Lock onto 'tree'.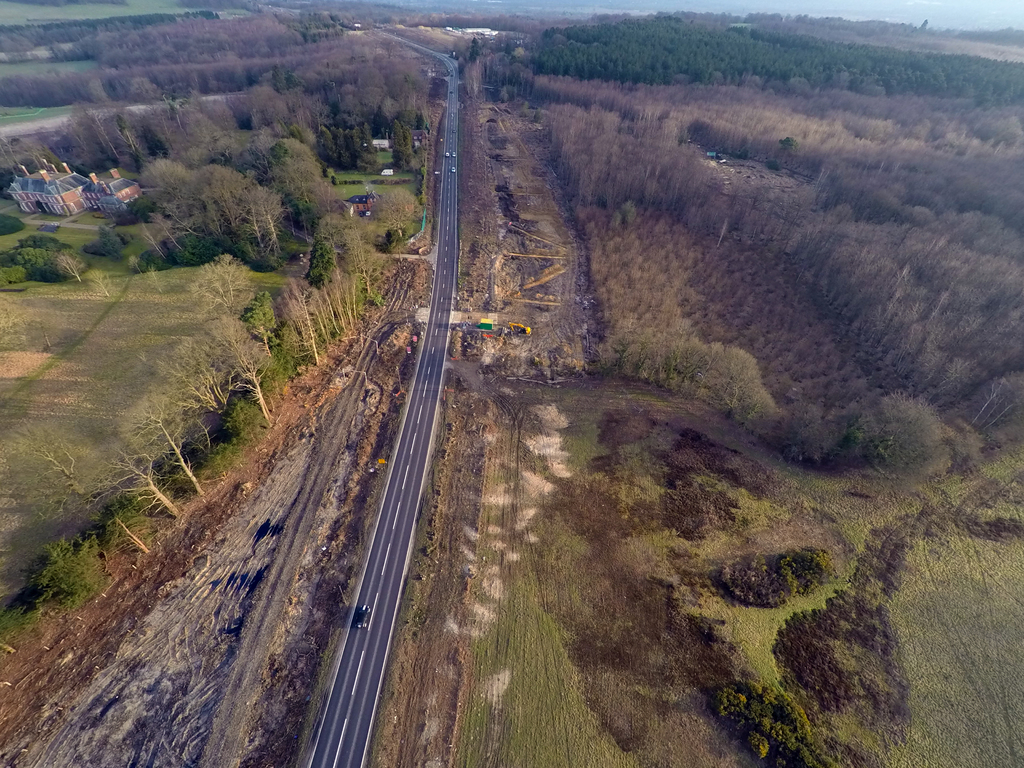
Locked: BBox(94, 262, 113, 305).
